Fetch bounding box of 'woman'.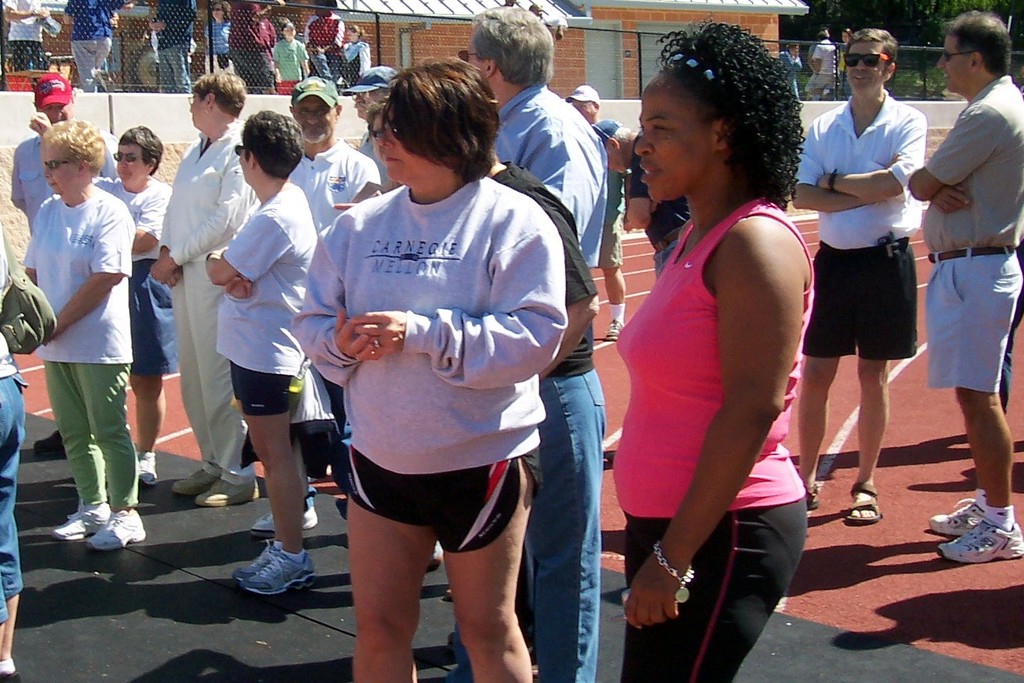
Bbox: l=338, t=21, r=368, b=92.
